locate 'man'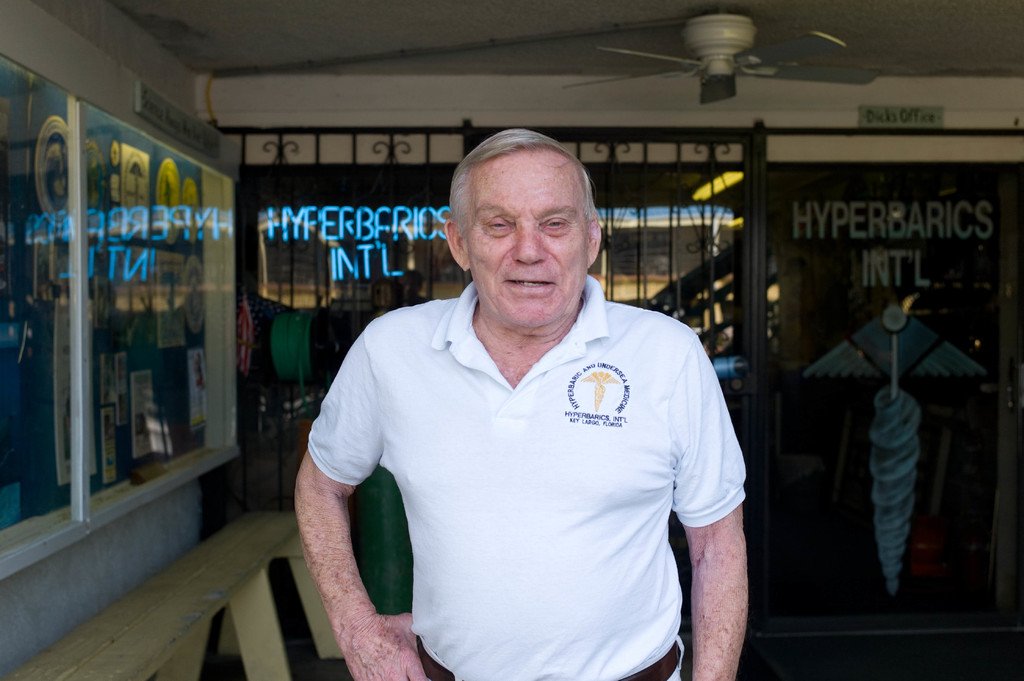
[305,127,766,667]
